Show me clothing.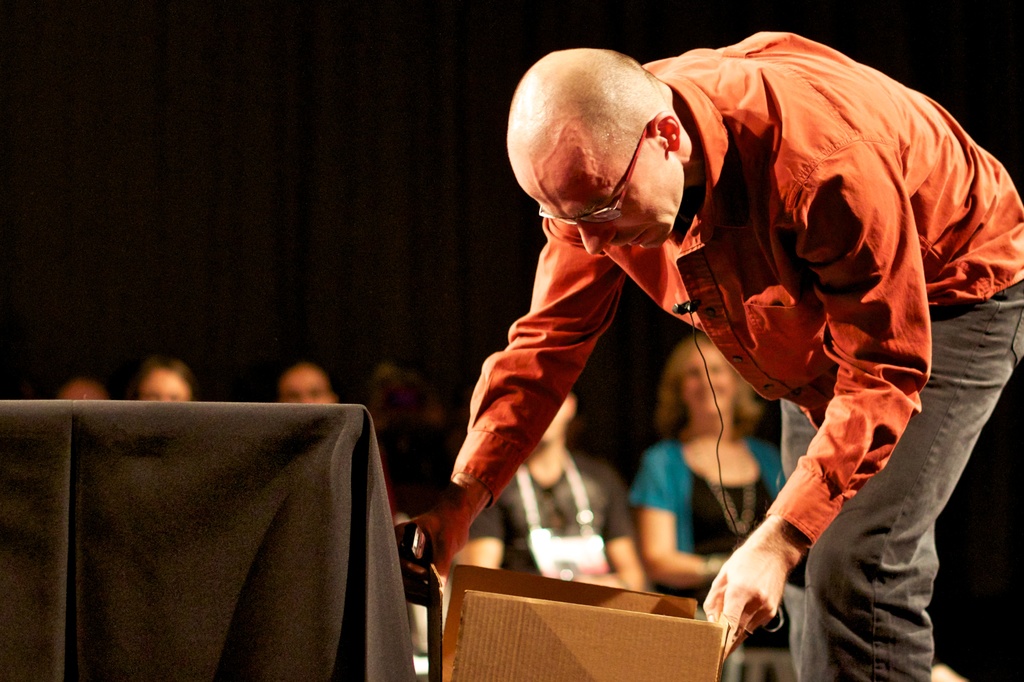
clothing is here: (634, 440, 785, 619).
